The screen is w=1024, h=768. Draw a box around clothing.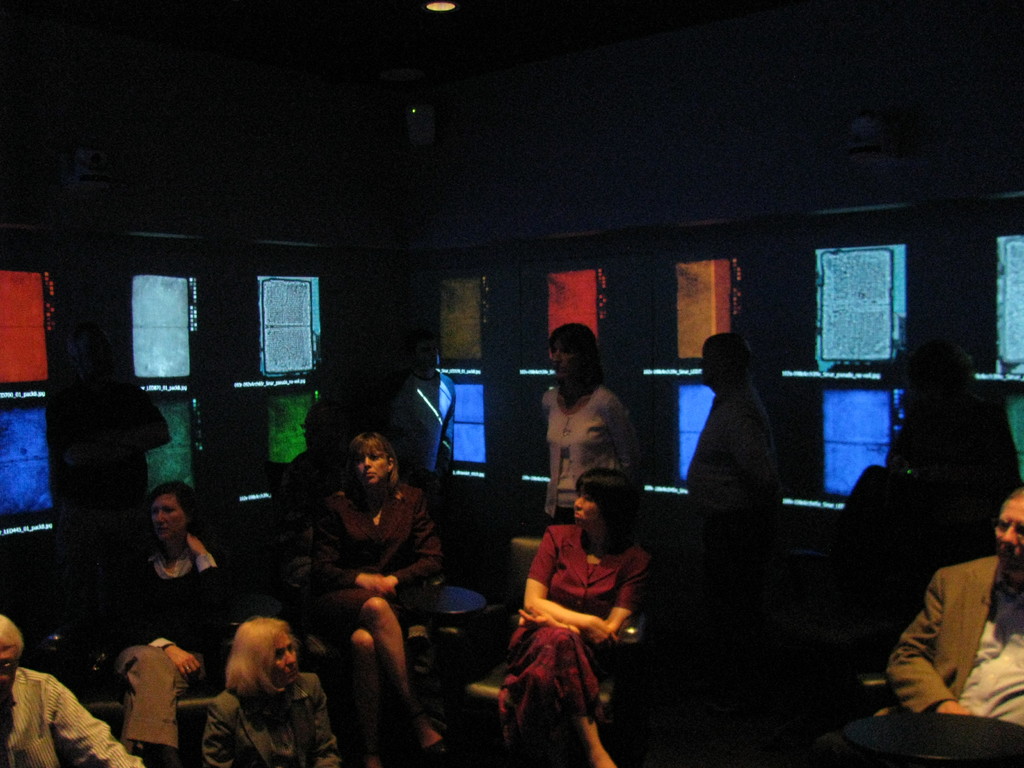
(103, 538, 250, 754).
